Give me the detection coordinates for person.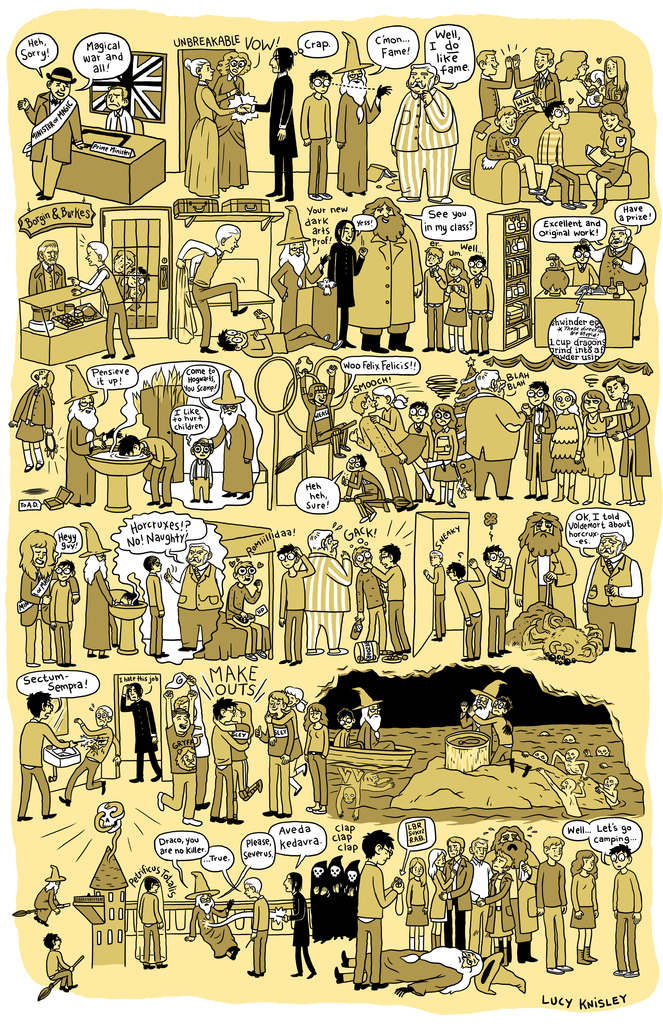
[423,552,445,643].
